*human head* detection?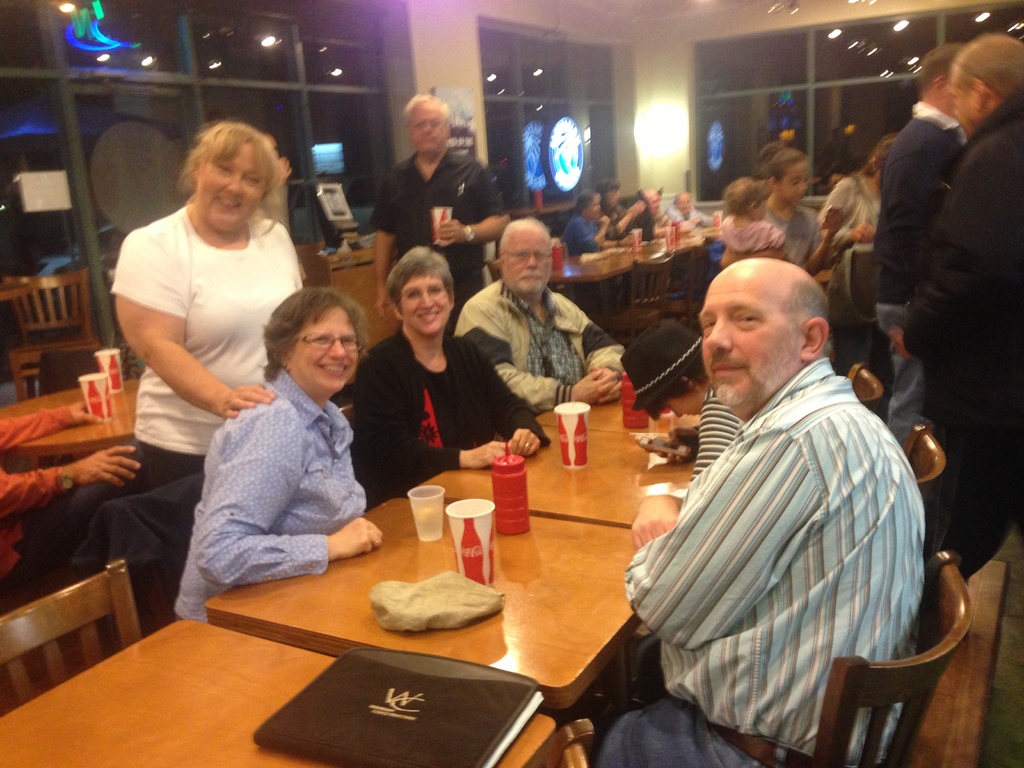
pyautogui.locateOnScreen(723, 177, 765, 220)
